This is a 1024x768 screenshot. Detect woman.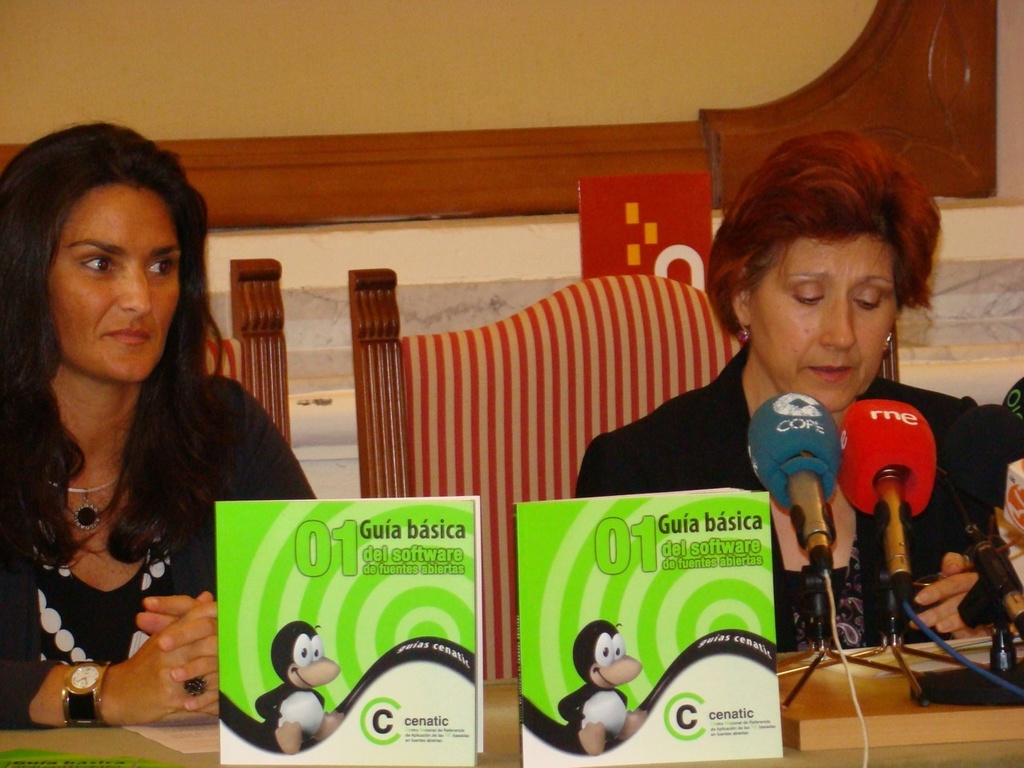
0:121:290:750.
